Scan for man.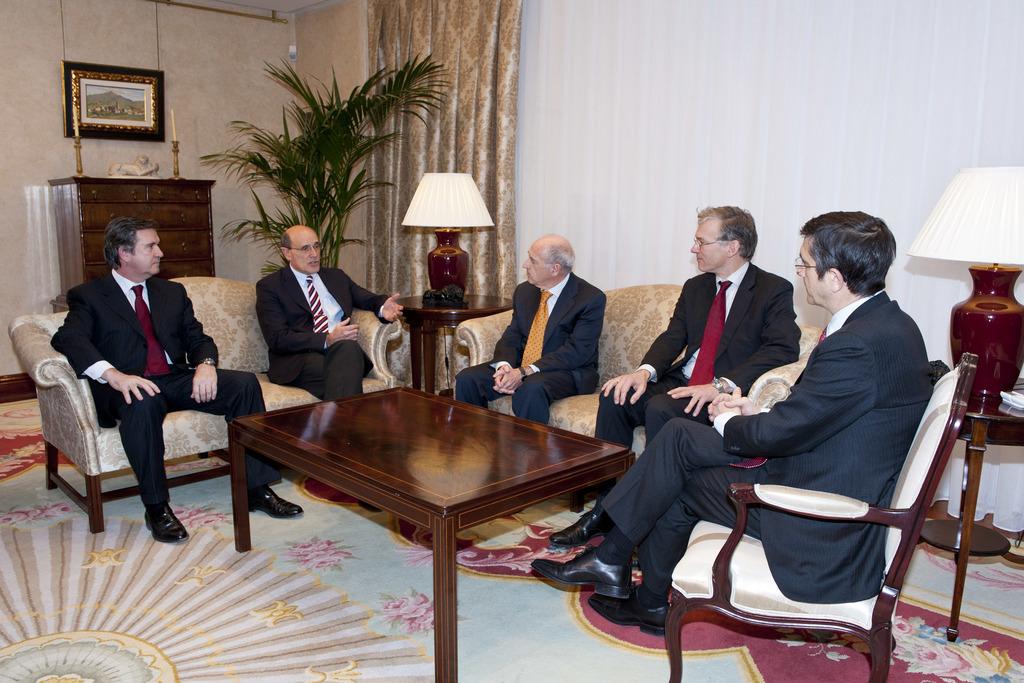
Scan result: x1=24, y1=199, x2=266, y2=556.
